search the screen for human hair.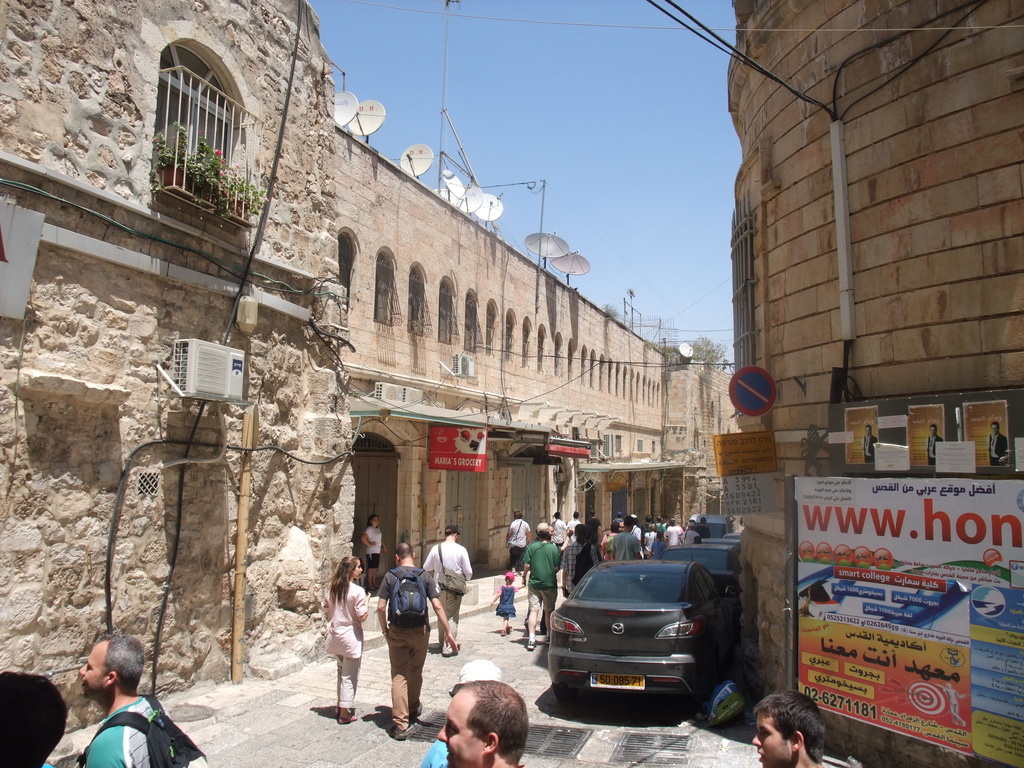
Found at 865,424,872,435.
